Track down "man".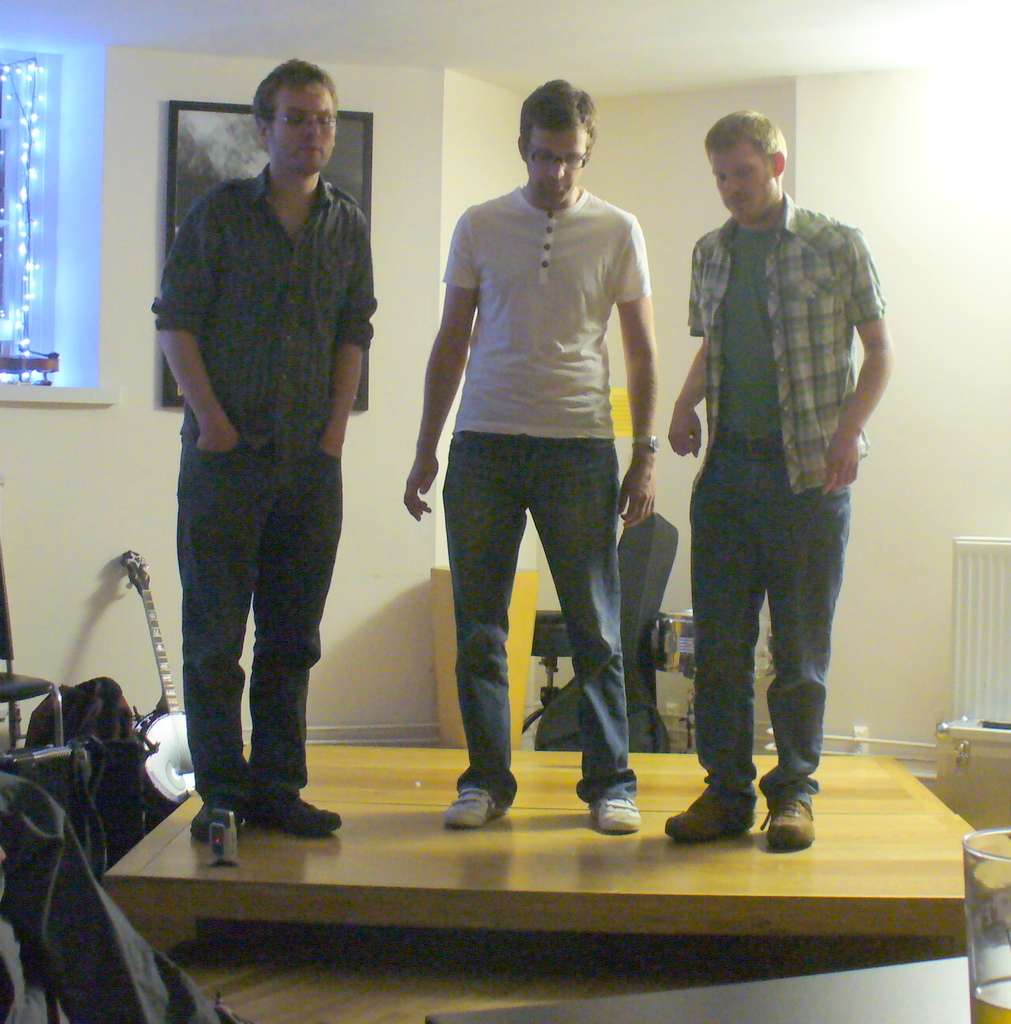
Tracked to [x1=667, y1=104, x2=889, y2=846].
